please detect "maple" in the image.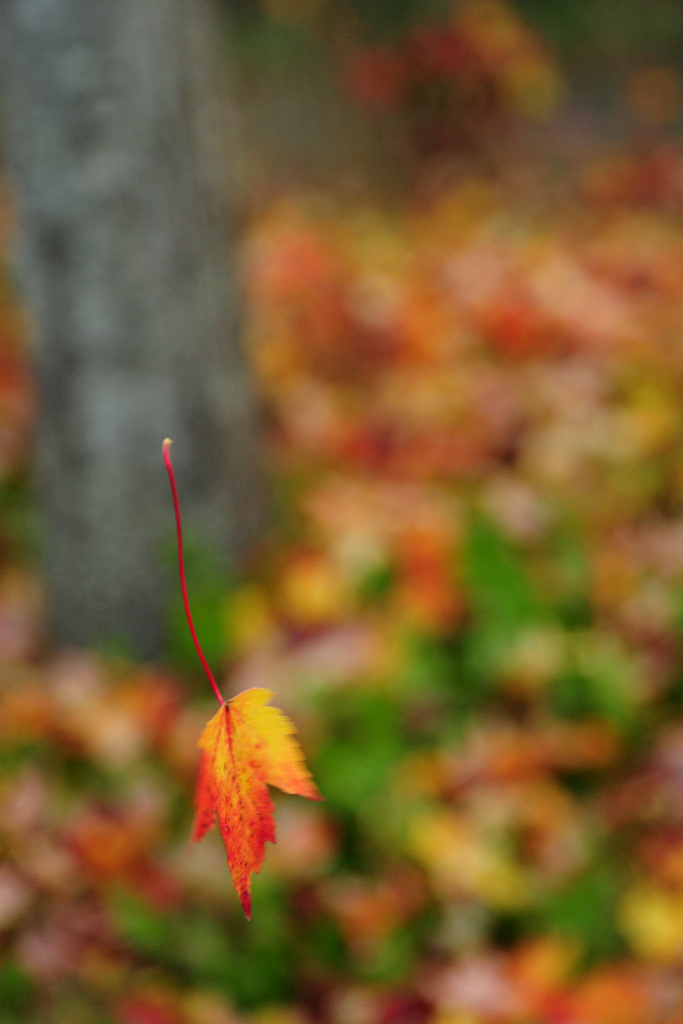
bbox(155, 433, 333, 921).
